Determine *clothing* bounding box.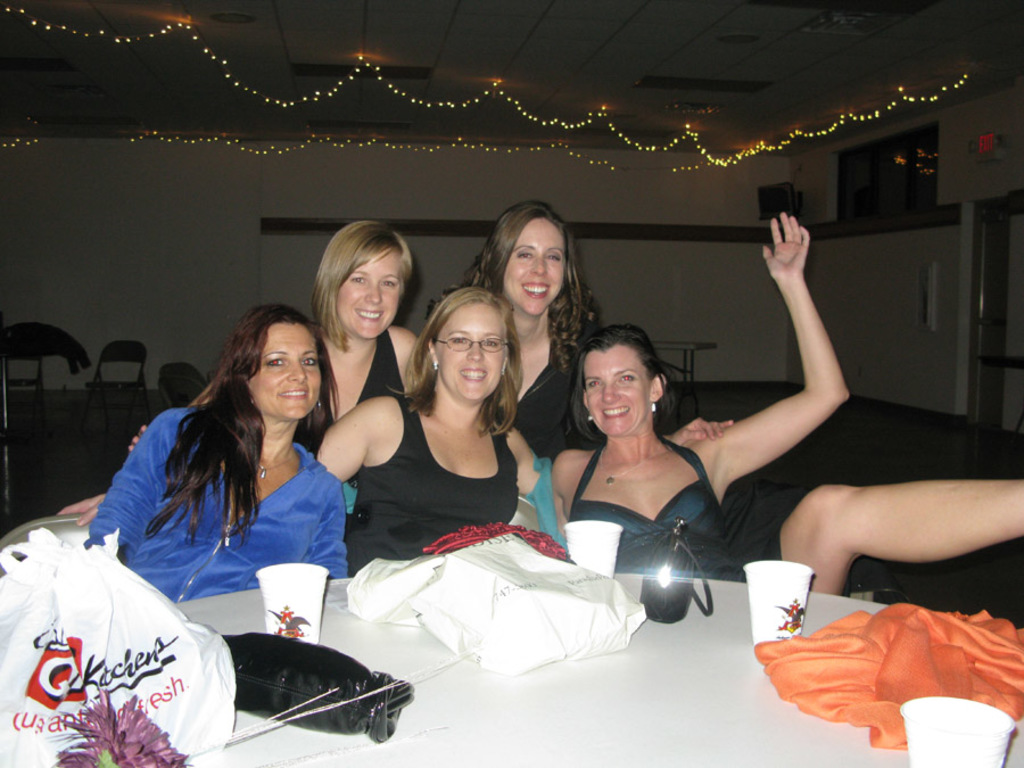
Determined: box=[501, 332, 609, 470].
